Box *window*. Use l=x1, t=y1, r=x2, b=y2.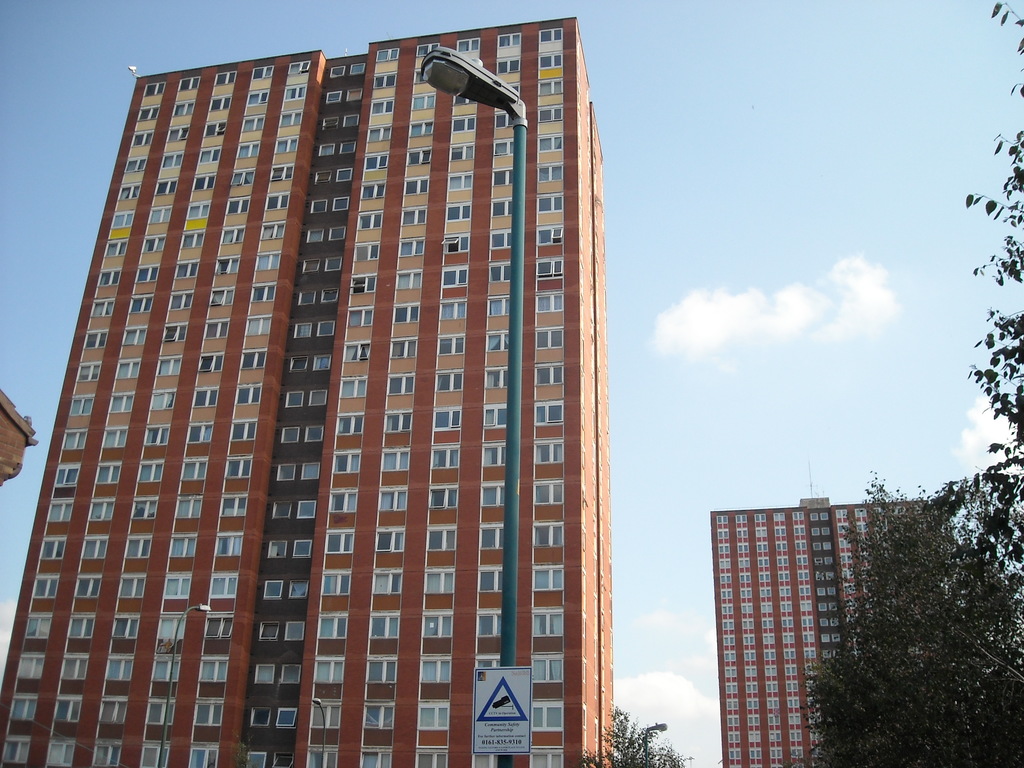
l=433, t=408, r=461, b=431.
